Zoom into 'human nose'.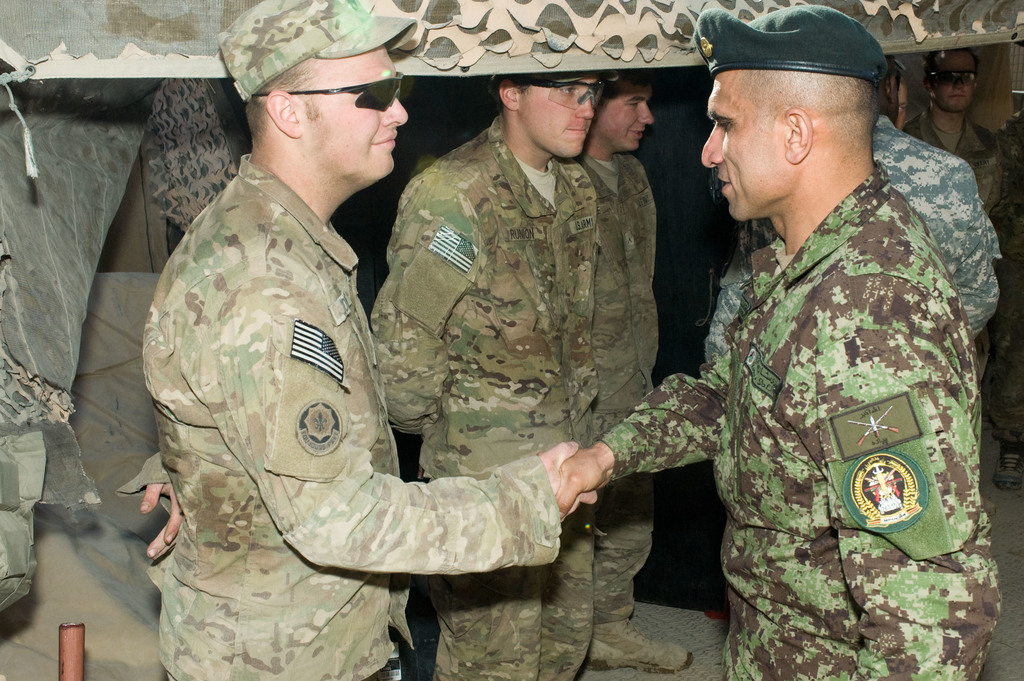
Zoom target: (702, 121, 724, 168).
